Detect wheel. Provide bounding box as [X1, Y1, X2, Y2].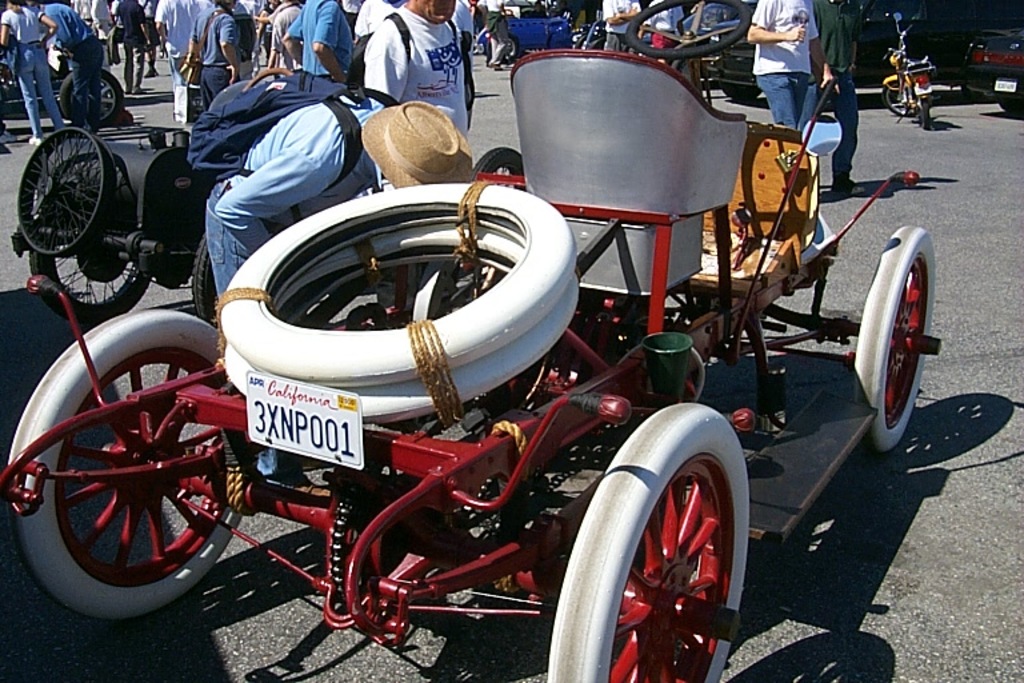
[15, 127, 111, 260].
